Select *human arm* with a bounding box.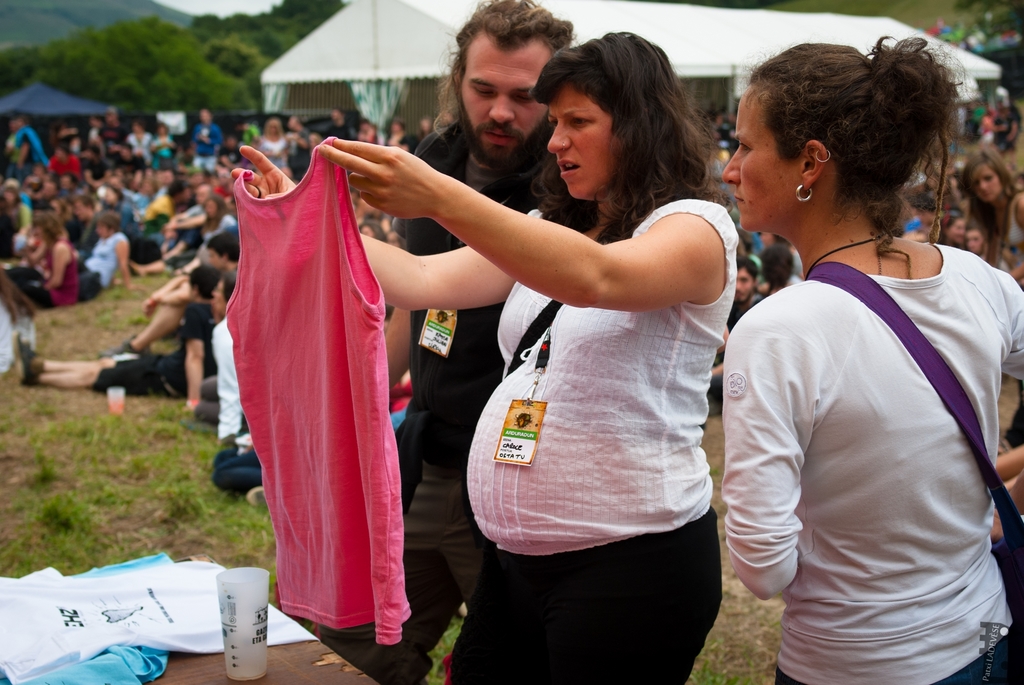
{"x1": 177, "y1": 304, "x2": 206, "y2": 411}.
